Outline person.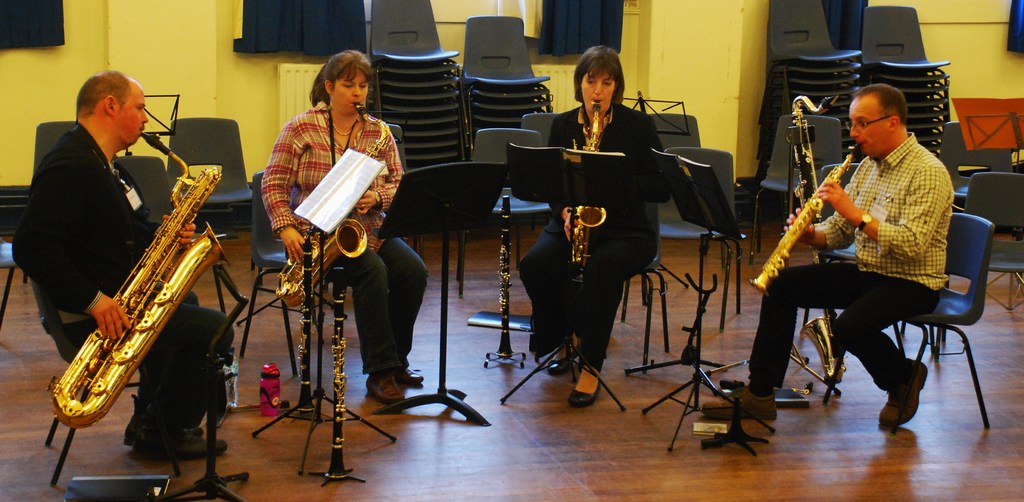
Outline: 261/46/397/468.
